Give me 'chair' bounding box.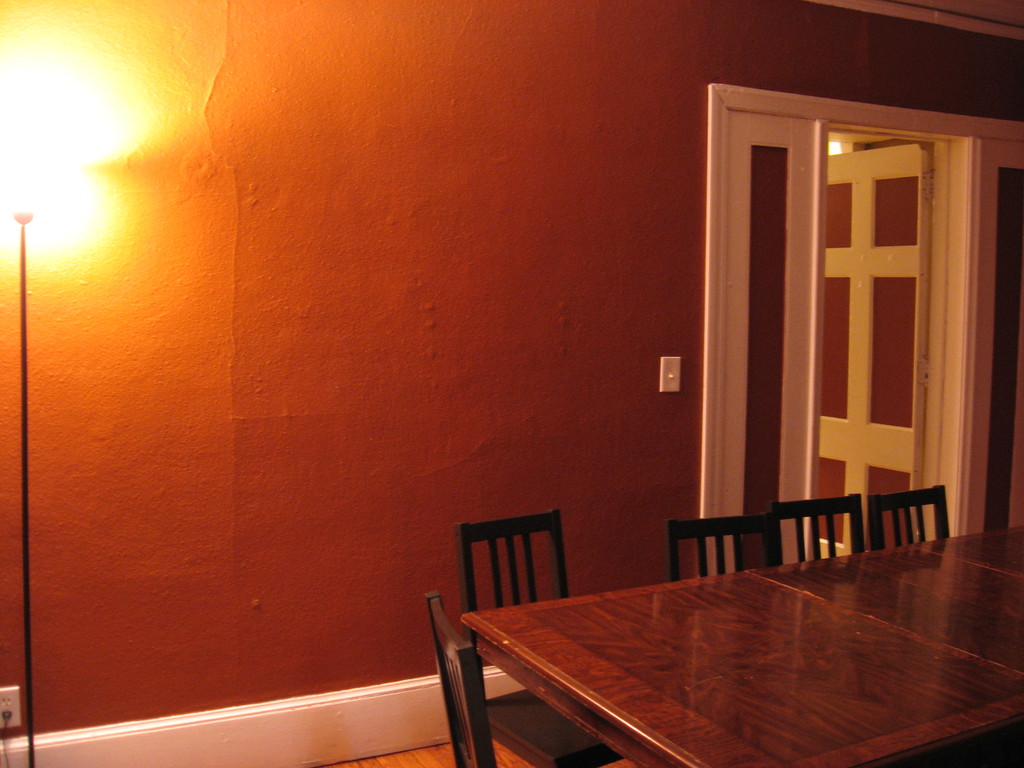
[427,589,505,767].
